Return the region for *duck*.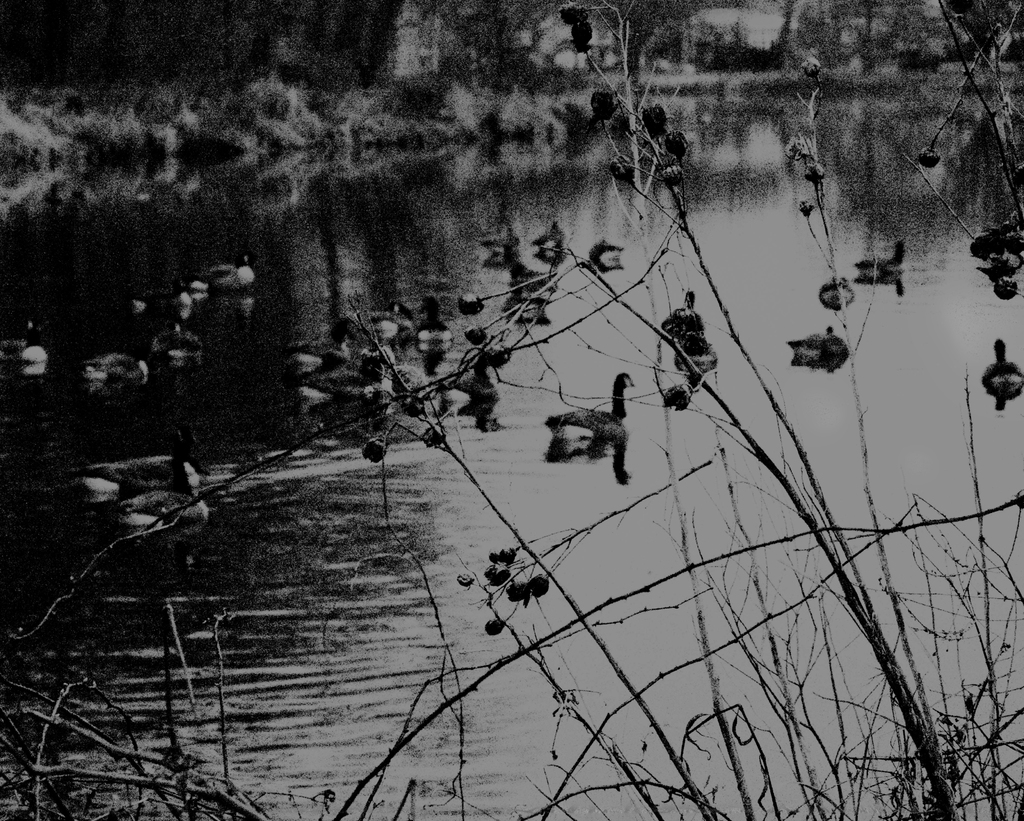
x1=817, y1=273, x2=858, y2=308.
